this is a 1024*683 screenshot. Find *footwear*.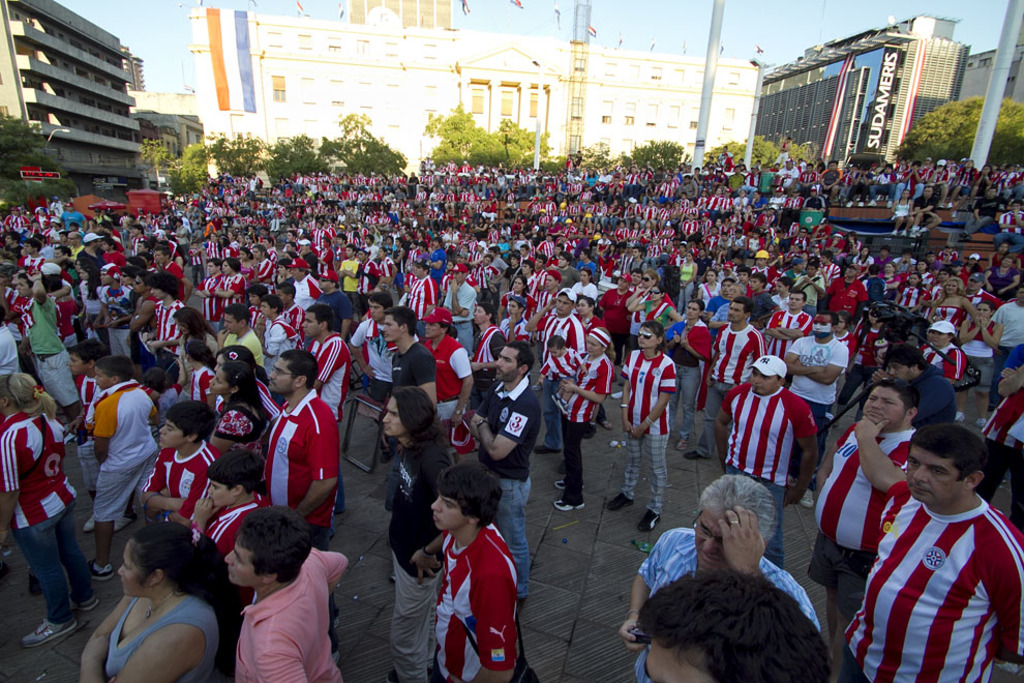
Bounding box: 22:624:78:648.
